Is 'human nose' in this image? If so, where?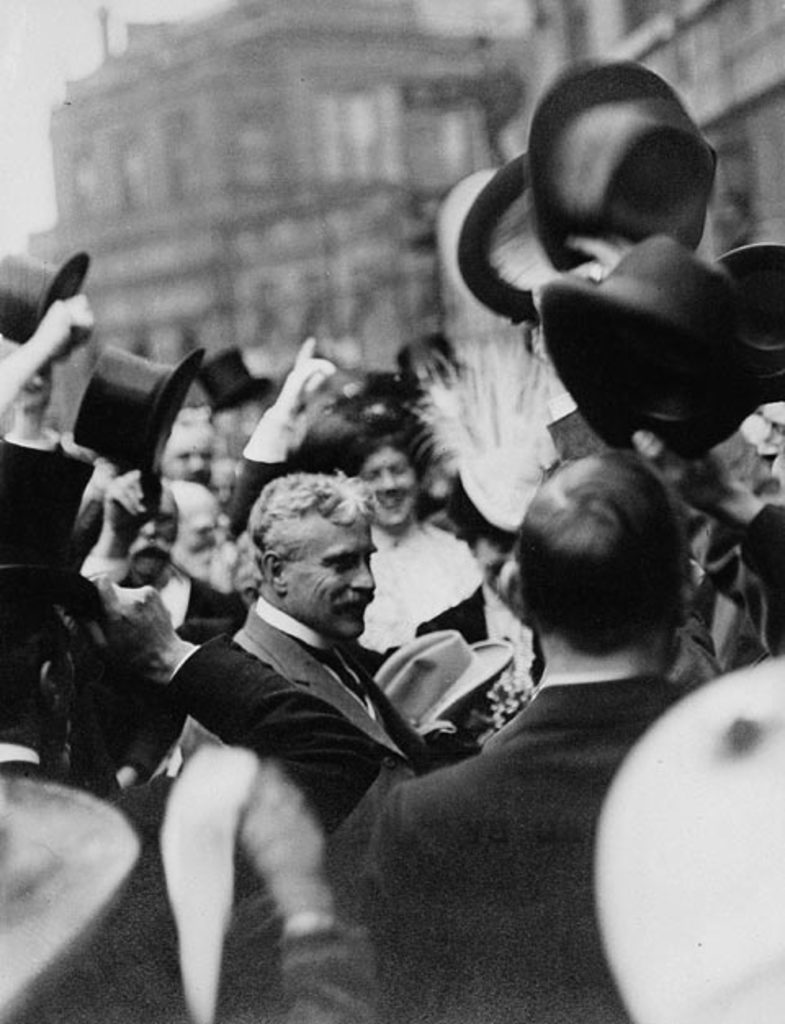
Yes, at 350 558 371 591.
